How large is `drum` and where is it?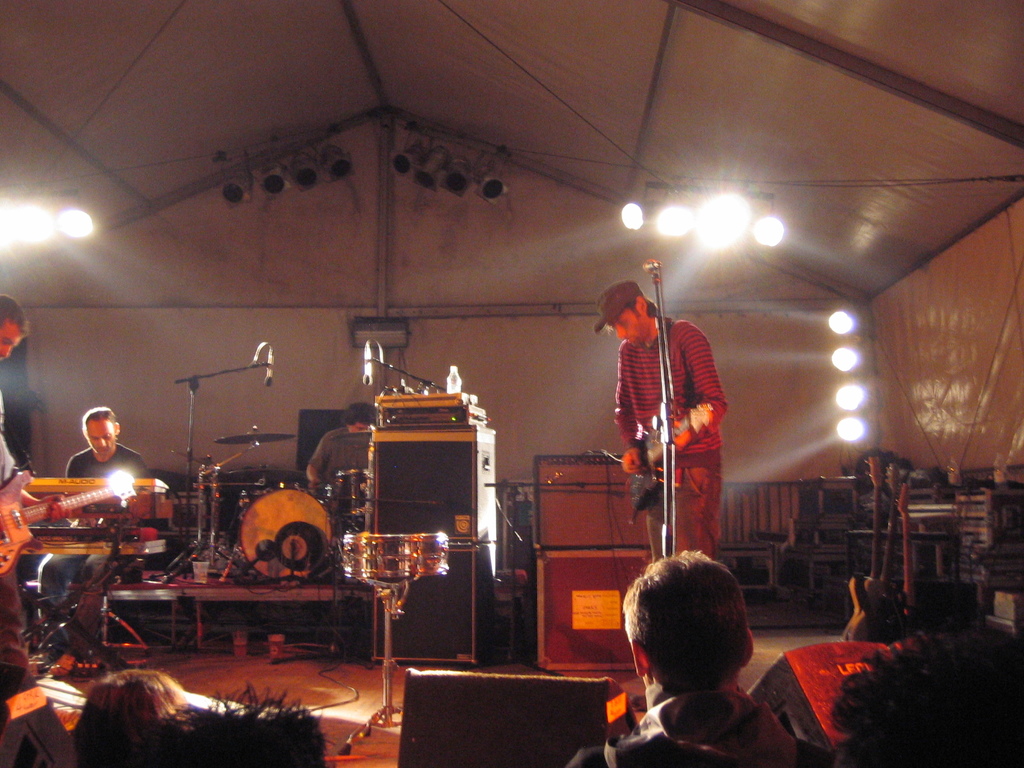
Bounding box: {"left": 242, "top": 480, "right": 332, "bottom": 583}.
